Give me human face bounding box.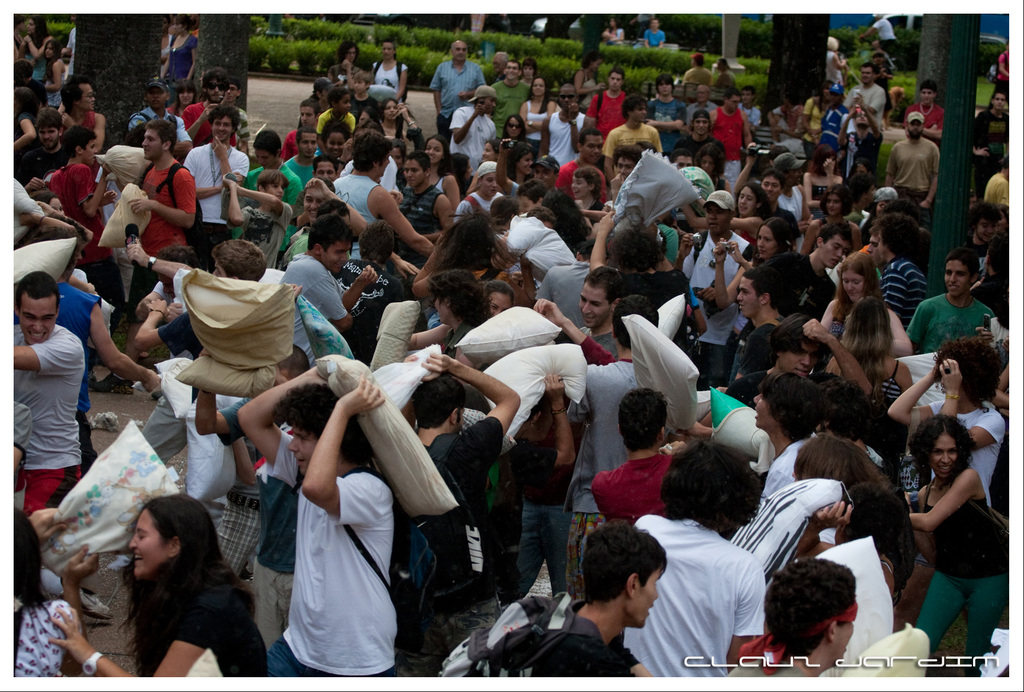
264:179:285:200.
